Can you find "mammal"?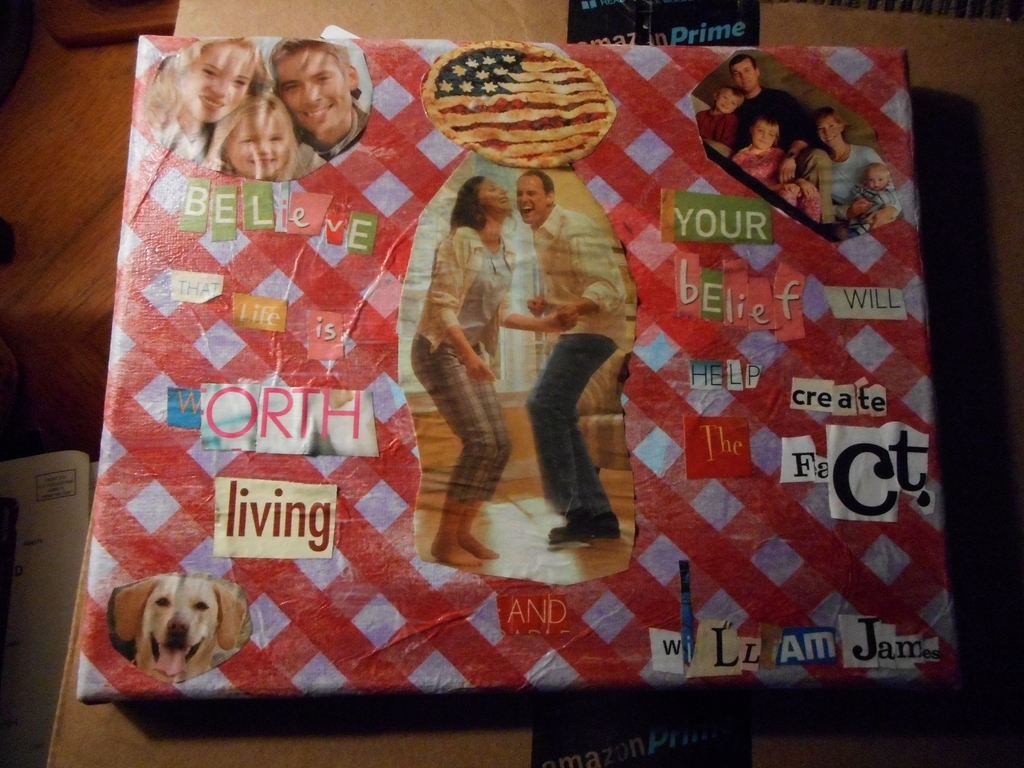
Yes, bounding box: pyautogui.locateOnScreen(522, 167, 626, 545).
